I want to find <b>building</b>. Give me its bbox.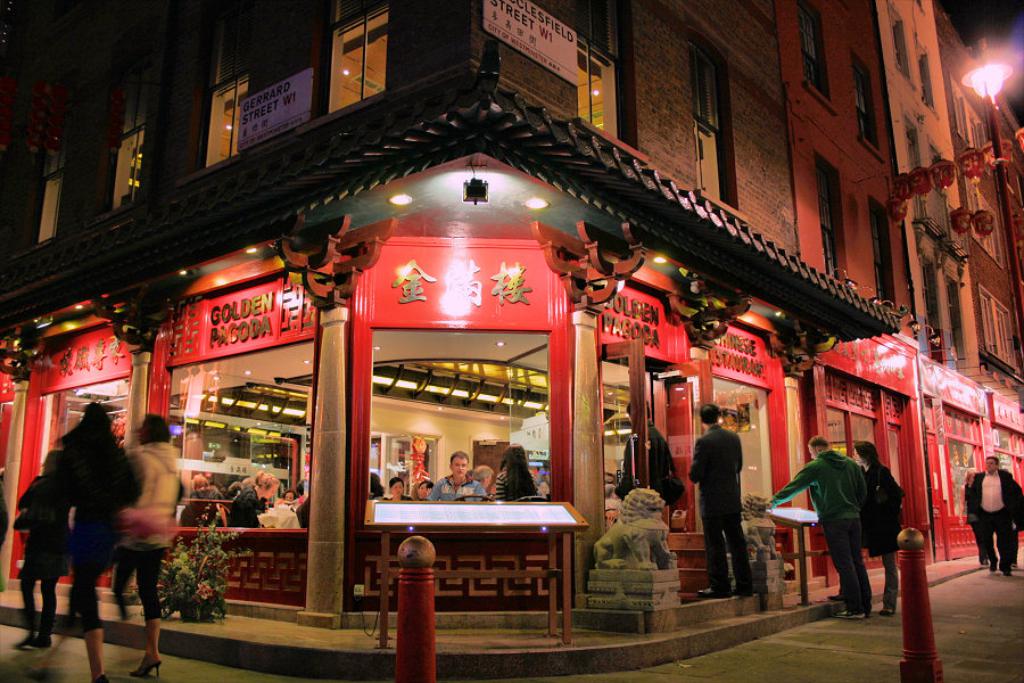
0,0,1023,639.
